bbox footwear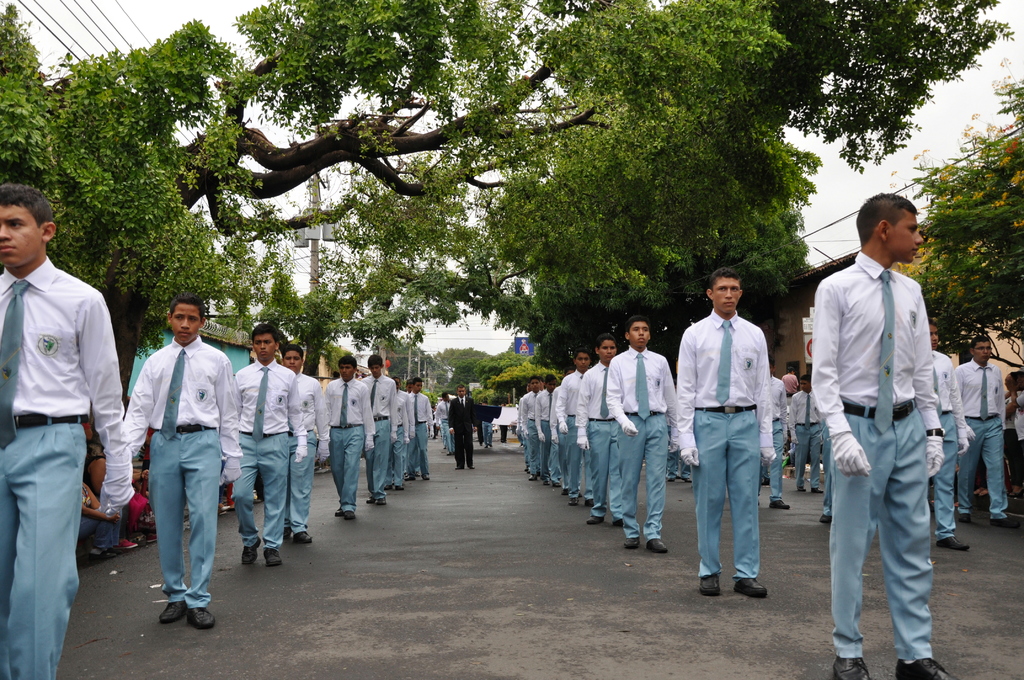
l=248, t=489, r=261, b=503
